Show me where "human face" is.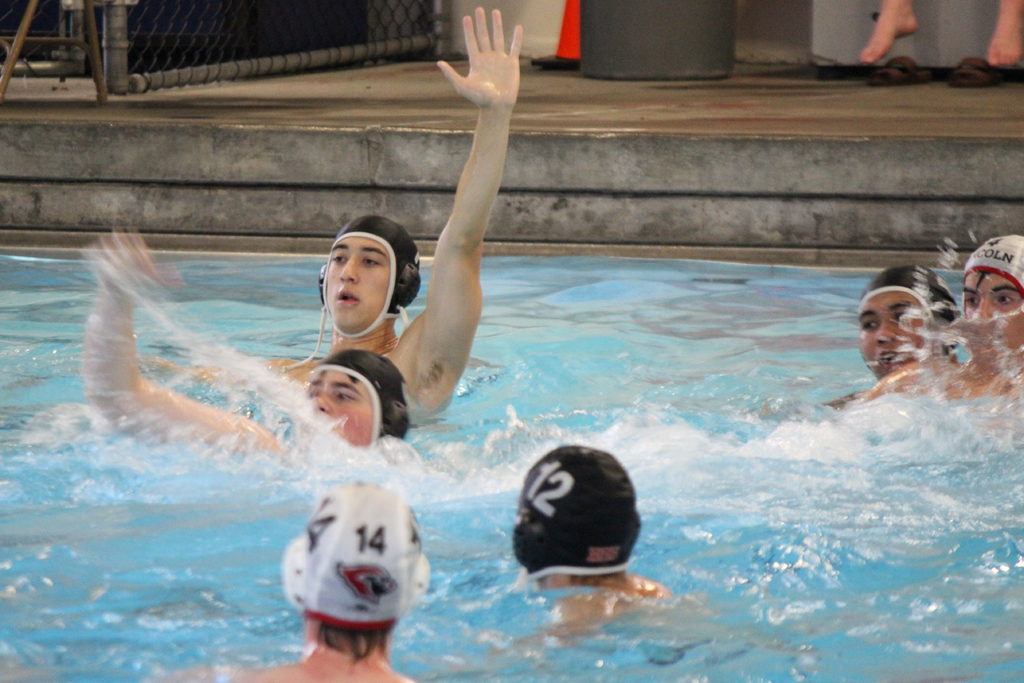
"human face" is at [301,362,376,448].
